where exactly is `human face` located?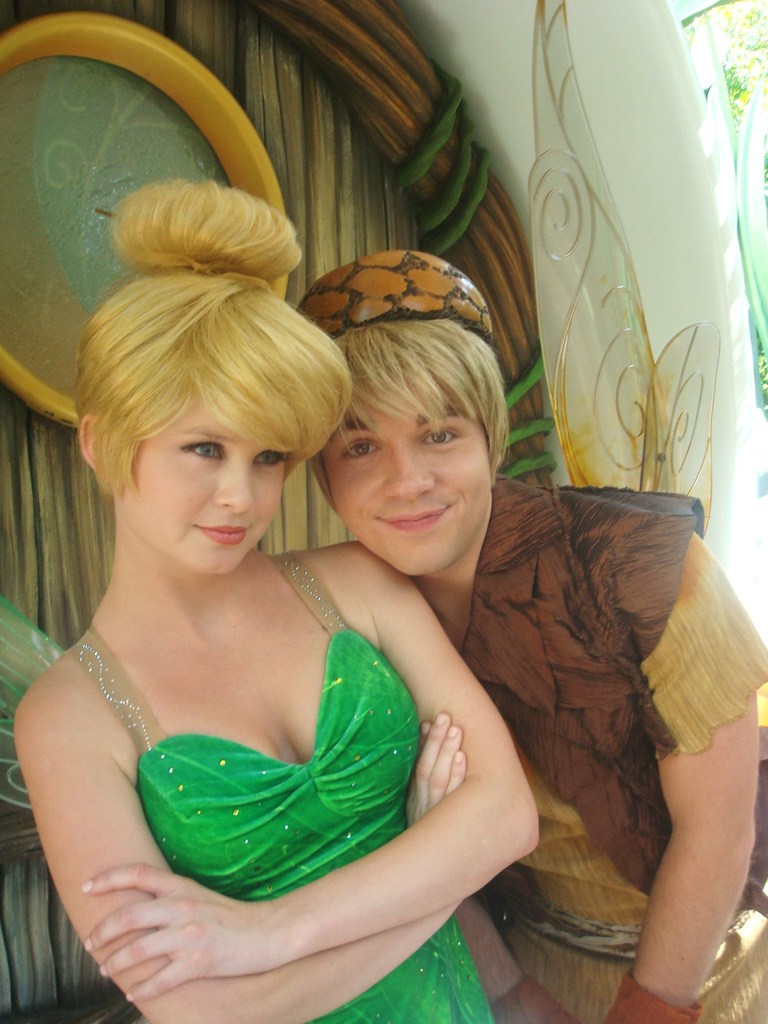
Its bounding box is left=103, top=383, right=291, bottom=575.
